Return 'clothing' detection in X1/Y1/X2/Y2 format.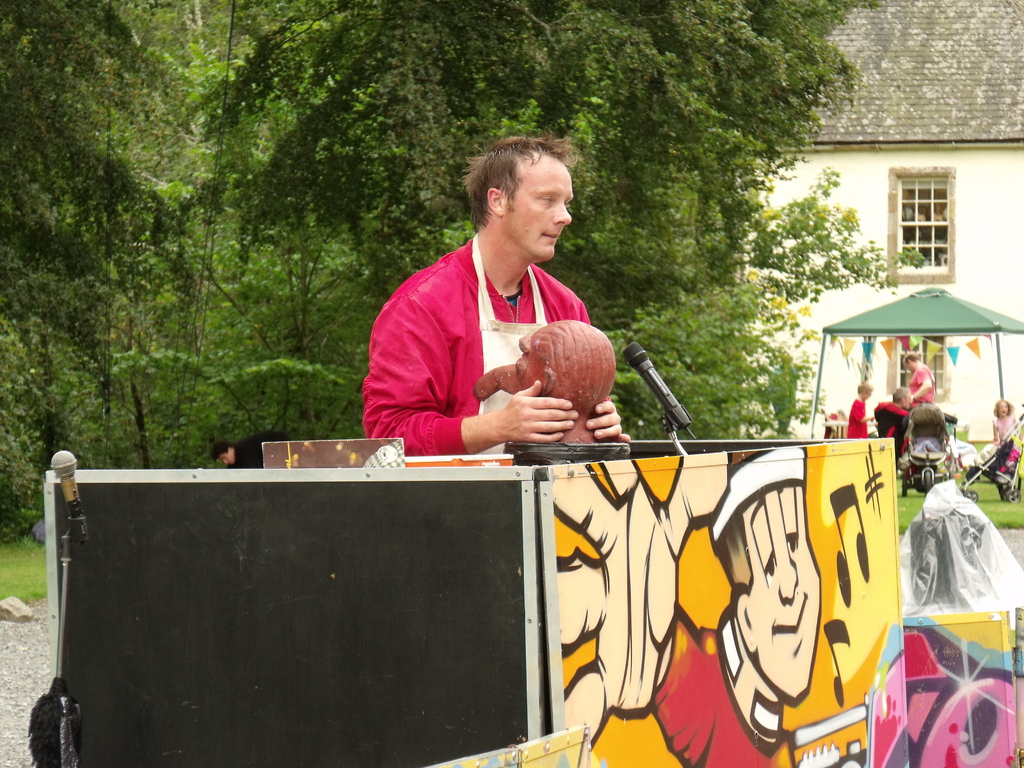
650/633/792/767.
